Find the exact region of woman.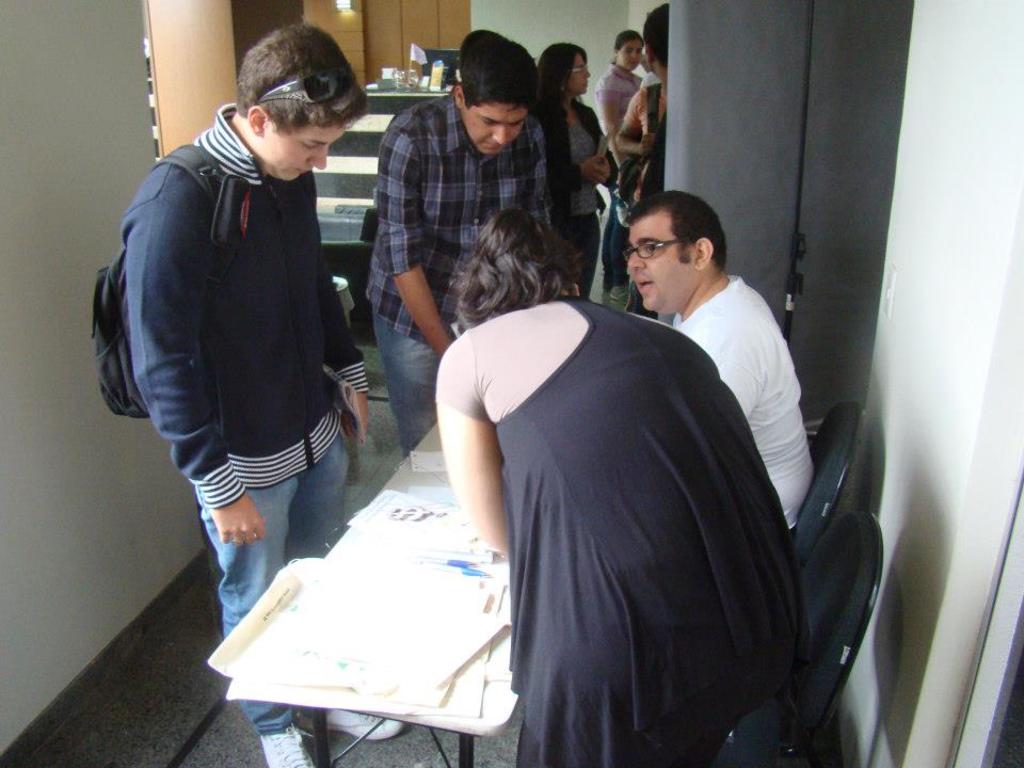
Exact region: 591, 31, 645, 308.
